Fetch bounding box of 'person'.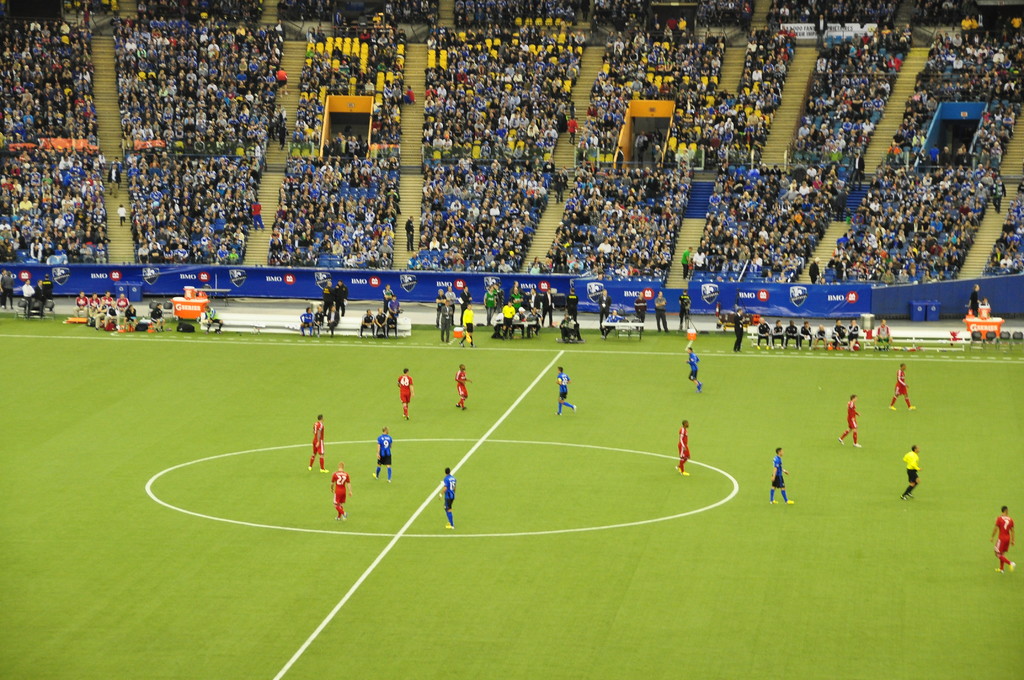
Bbox: (269, 0, 605, 276).
